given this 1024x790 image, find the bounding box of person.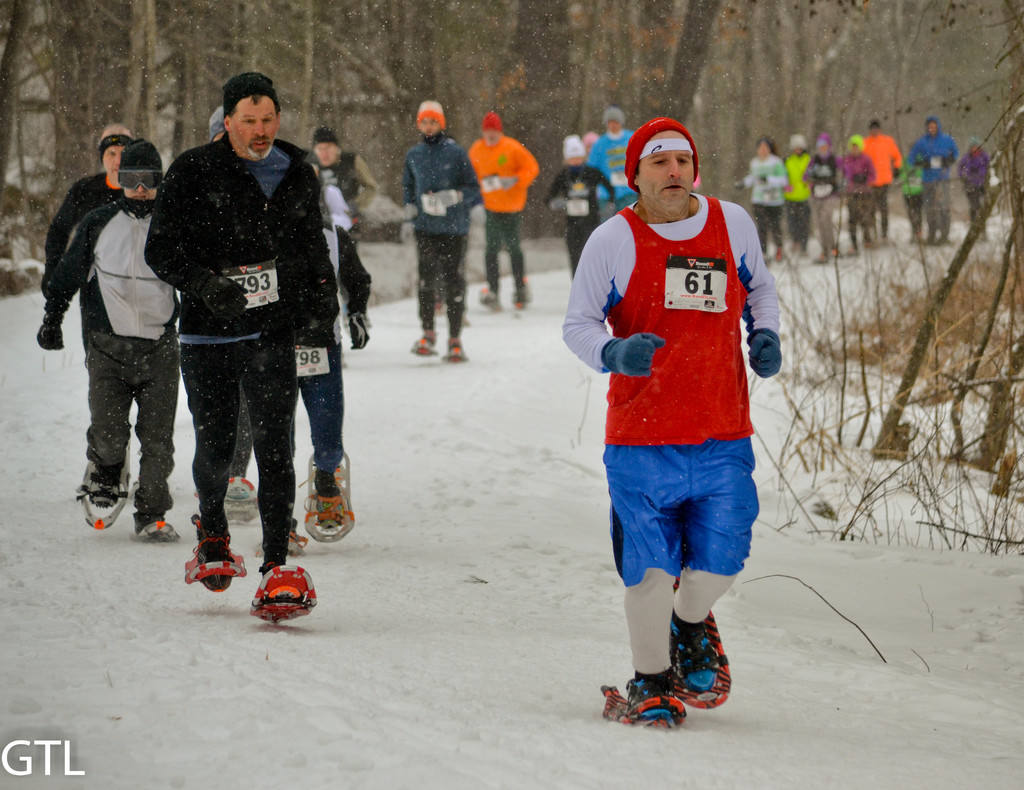
x1=396, y1=99, x2=483, y2=371.
